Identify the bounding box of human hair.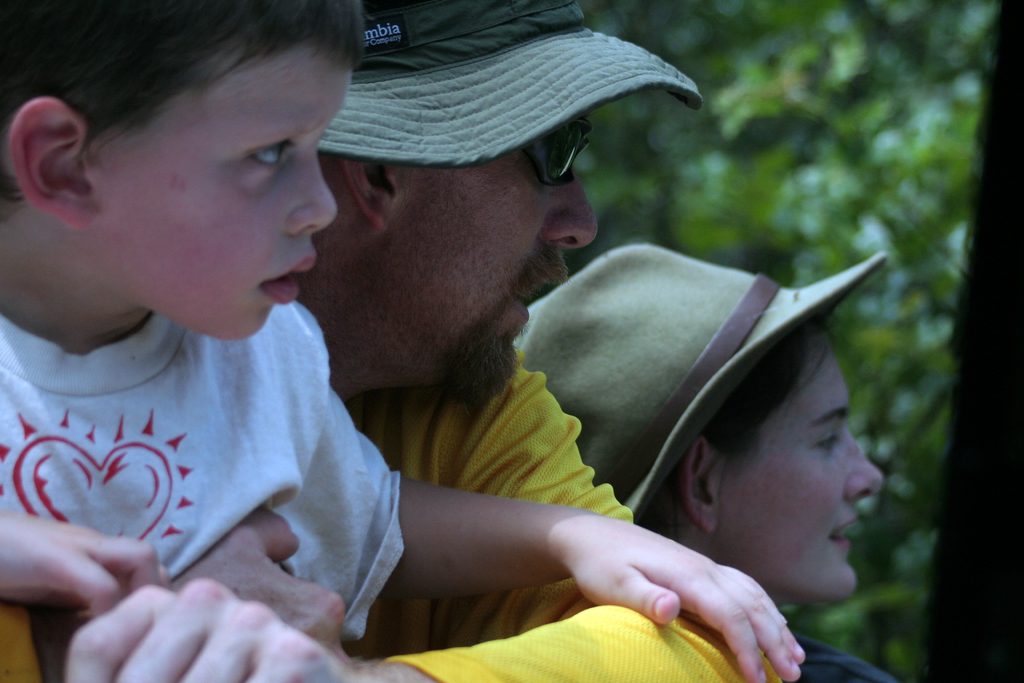
[636,304,849,542].
